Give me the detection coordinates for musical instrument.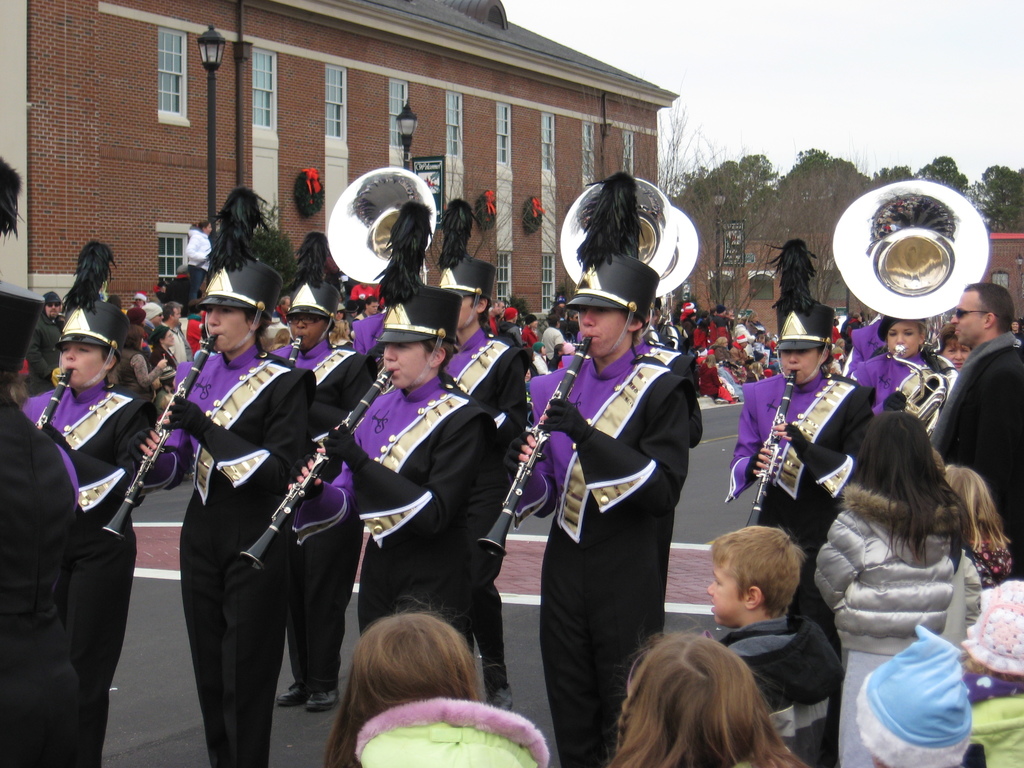
x1=829, y1=178, x2=992, y2=333.
